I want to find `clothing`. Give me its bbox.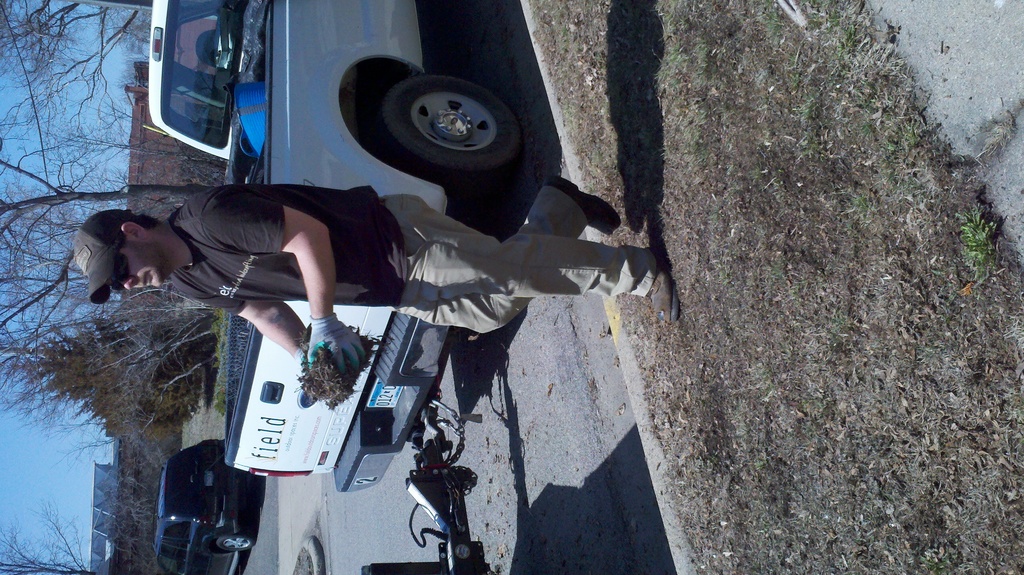
(x1=174, y1=184, x2=659, y2=342).
